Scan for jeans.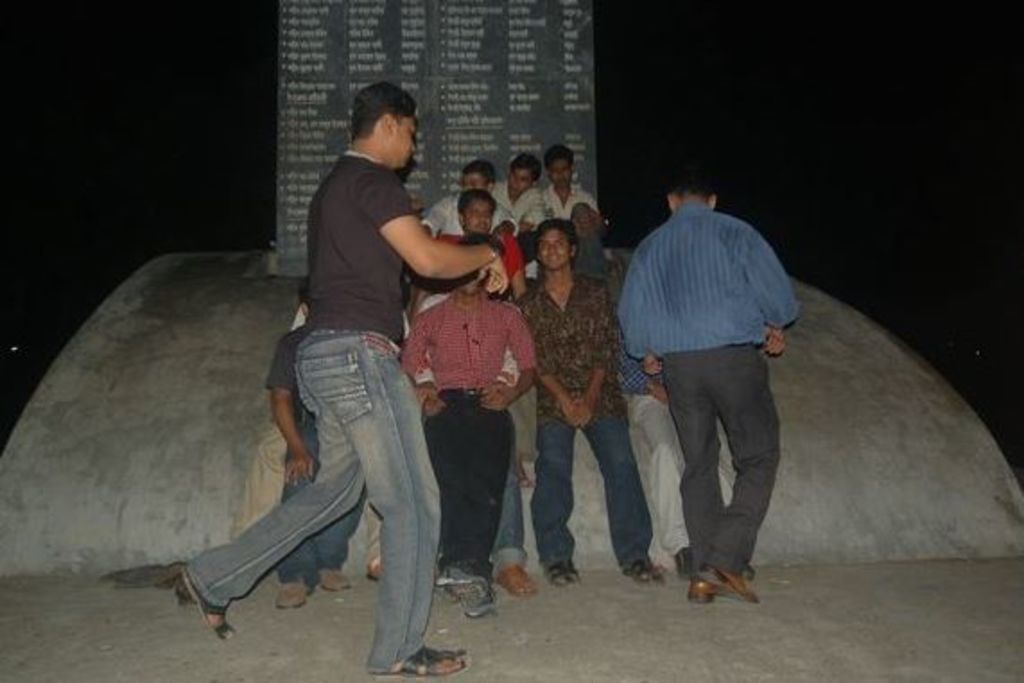
Scan result: pyautogui.locateOnScreen(185, 330, 439, 672).
